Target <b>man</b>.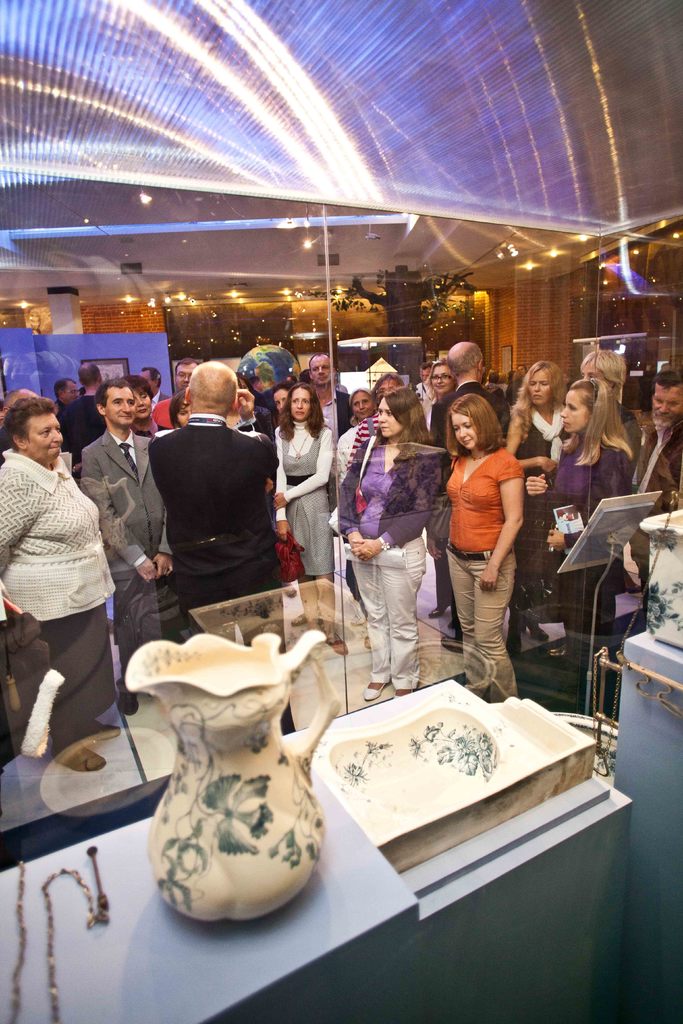
Target region: rect(145, 360, 279, 633).
